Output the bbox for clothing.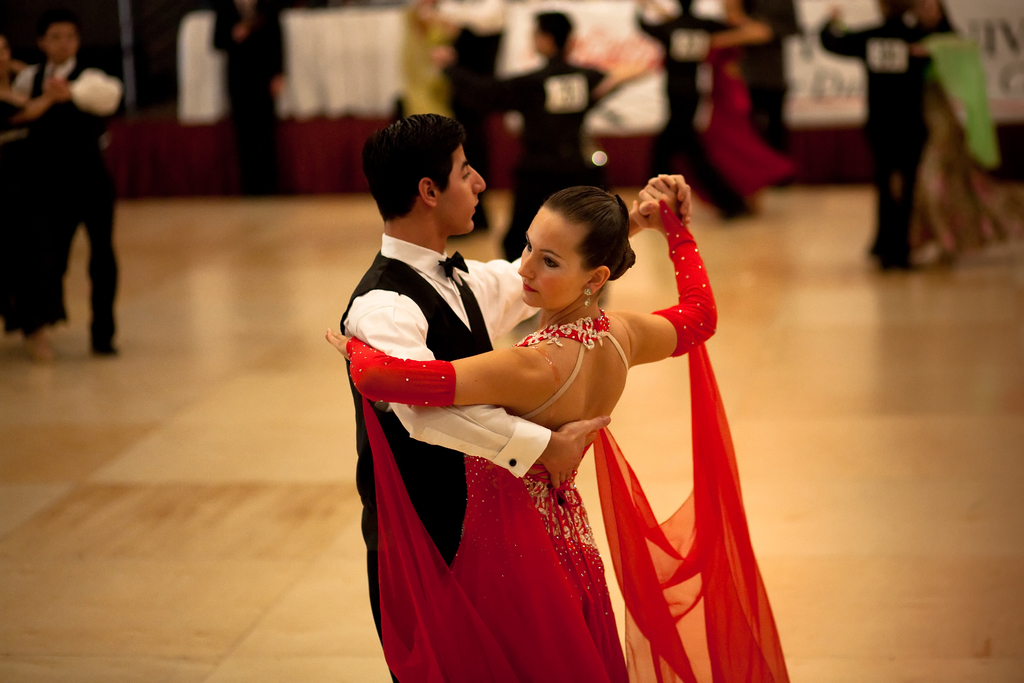
x1=699 y1=46 x2=797 y2=194.
